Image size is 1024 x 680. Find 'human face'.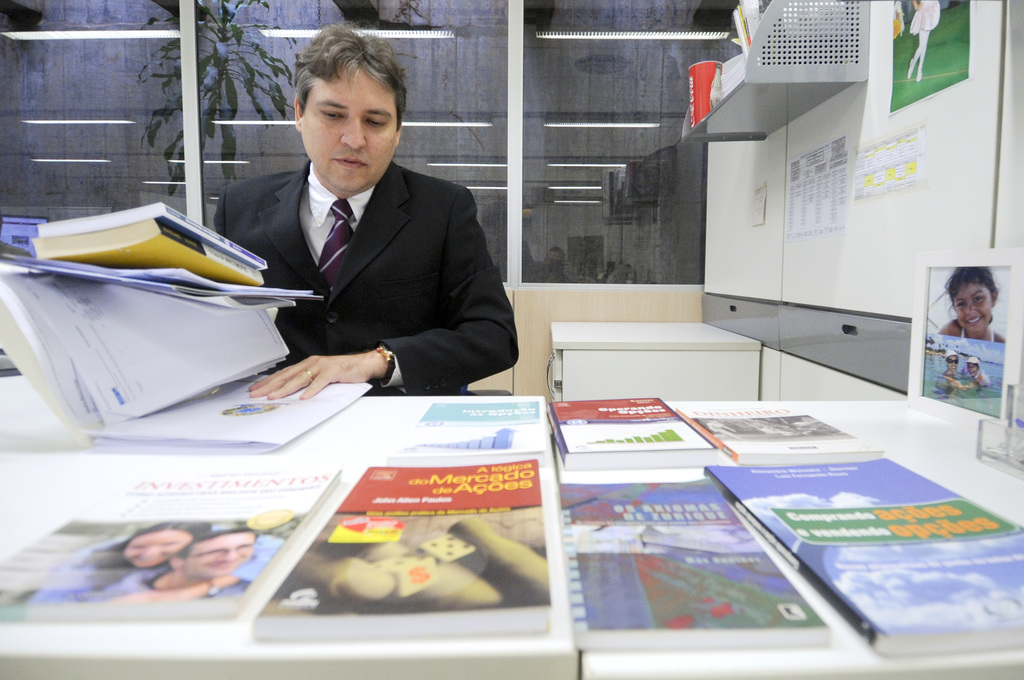
crop(297, 70, 398, 186).
